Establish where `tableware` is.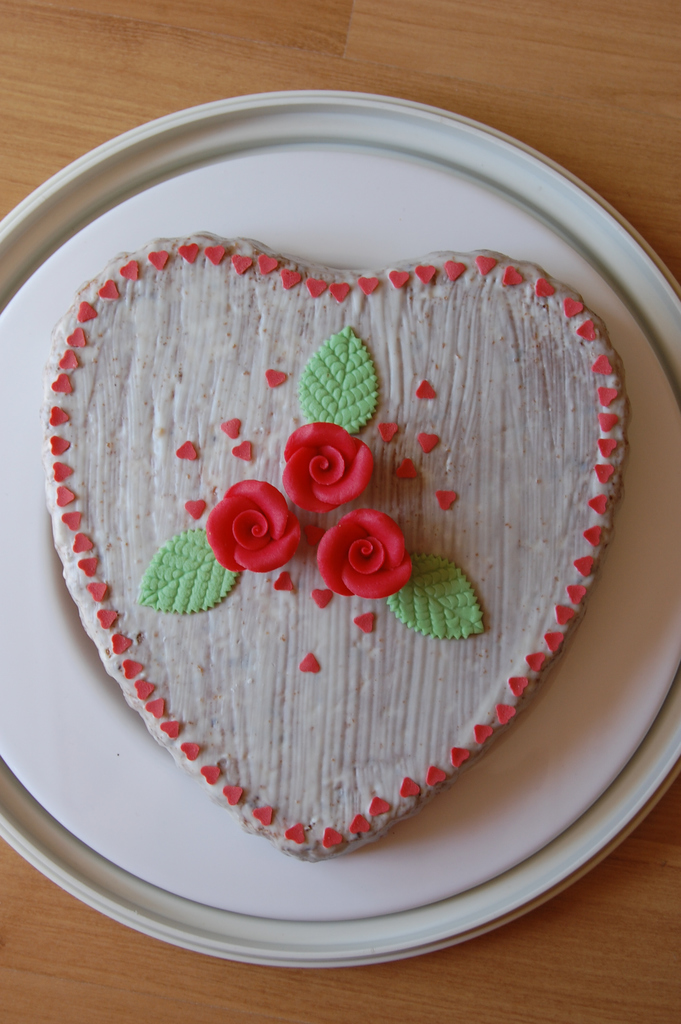
Established at locate(0, 88, 680, 972).
